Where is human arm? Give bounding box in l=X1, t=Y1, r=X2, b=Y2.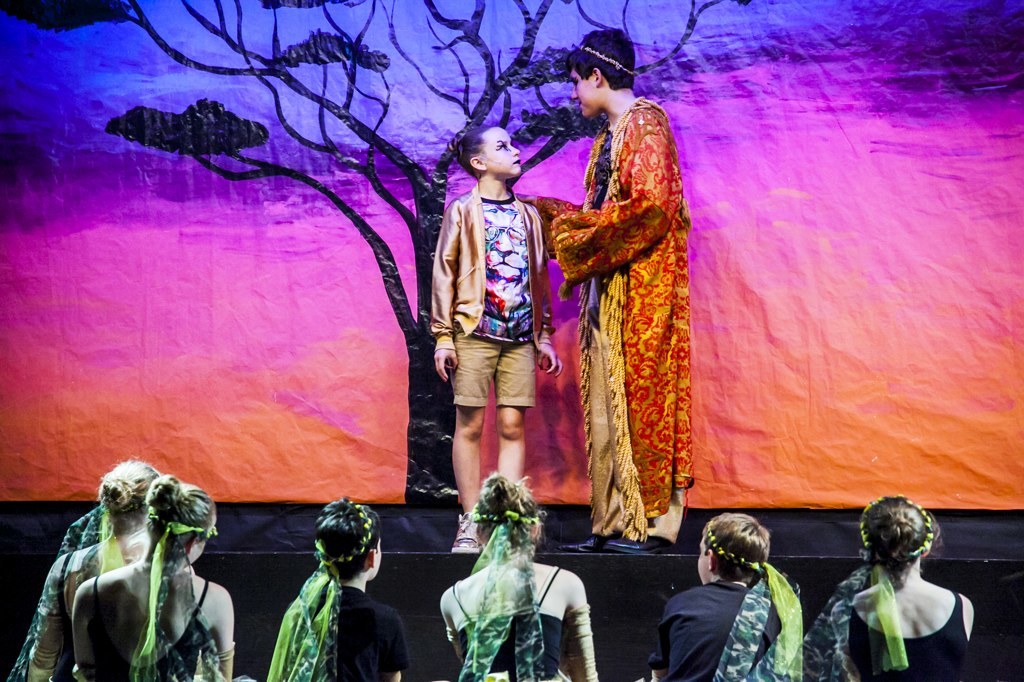
l=75, t=581, r=94, b=681.
